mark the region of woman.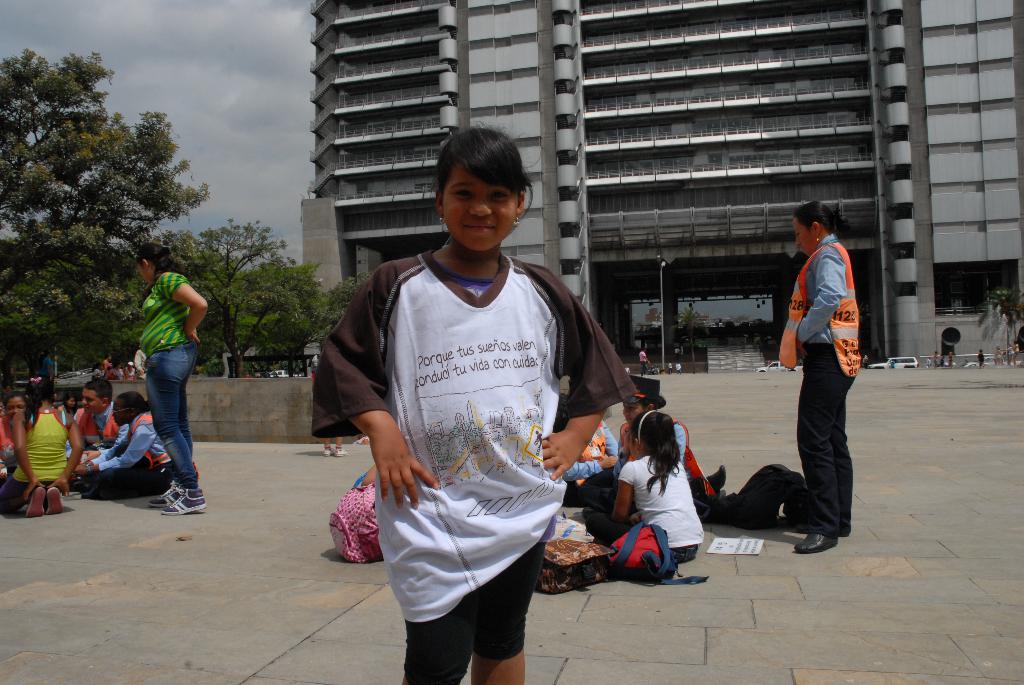
Region: bbox=[0, 372, 81, 519].
